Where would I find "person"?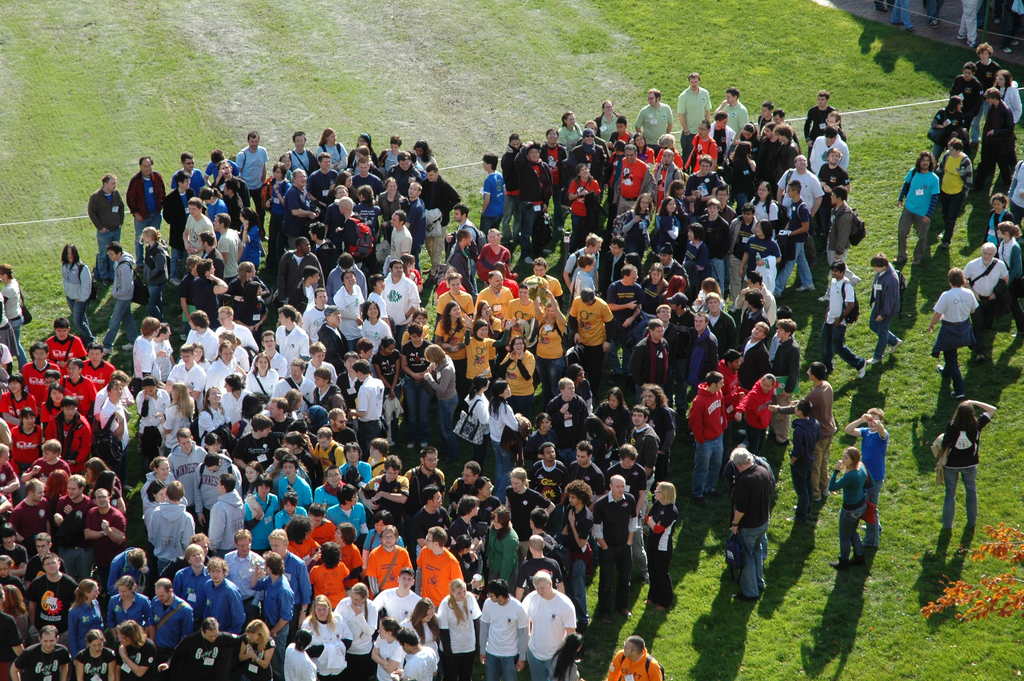
At bbox(111, 619, 158, 680).
